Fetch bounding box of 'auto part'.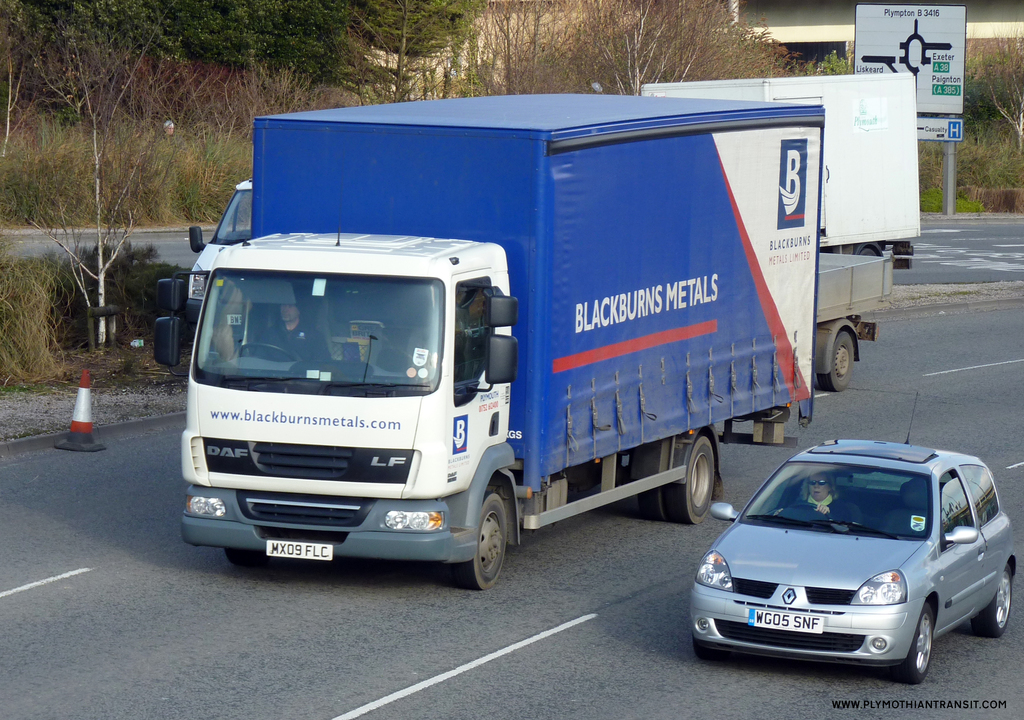
Bbox: <region>212, 181, 250, 251</region>.
